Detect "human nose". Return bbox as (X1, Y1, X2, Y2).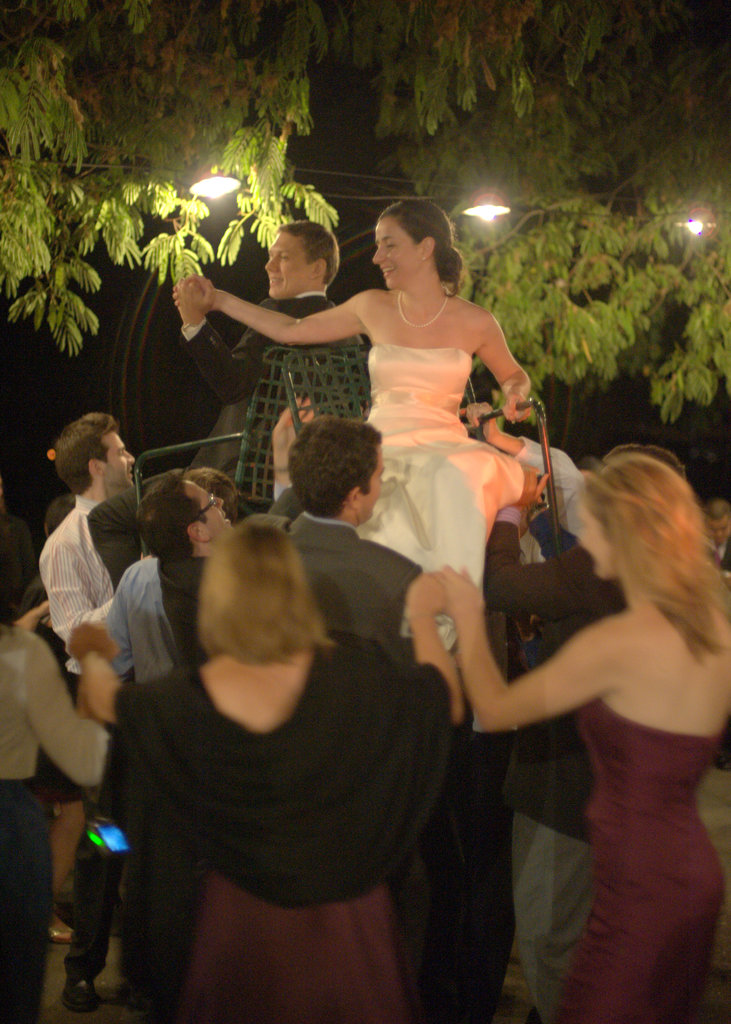
(127, 454, 133, 467).
